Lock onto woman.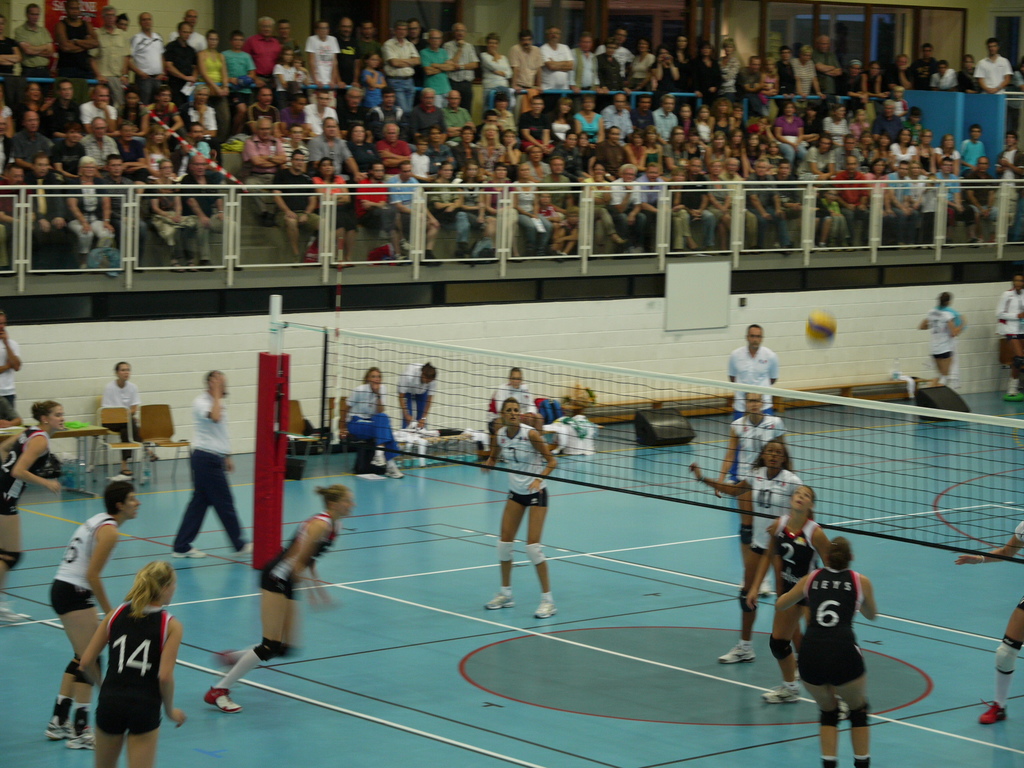
Locked: (left=477, top=398, right=556, bottom=621).
